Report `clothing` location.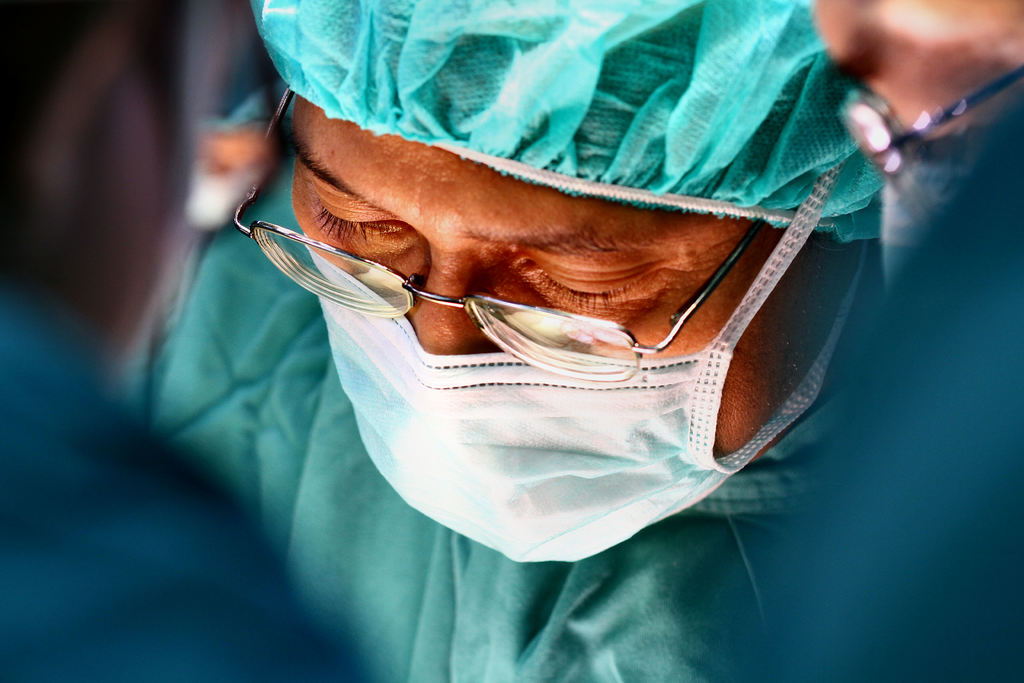
Report: select_region(0, 283, 369, 682).
